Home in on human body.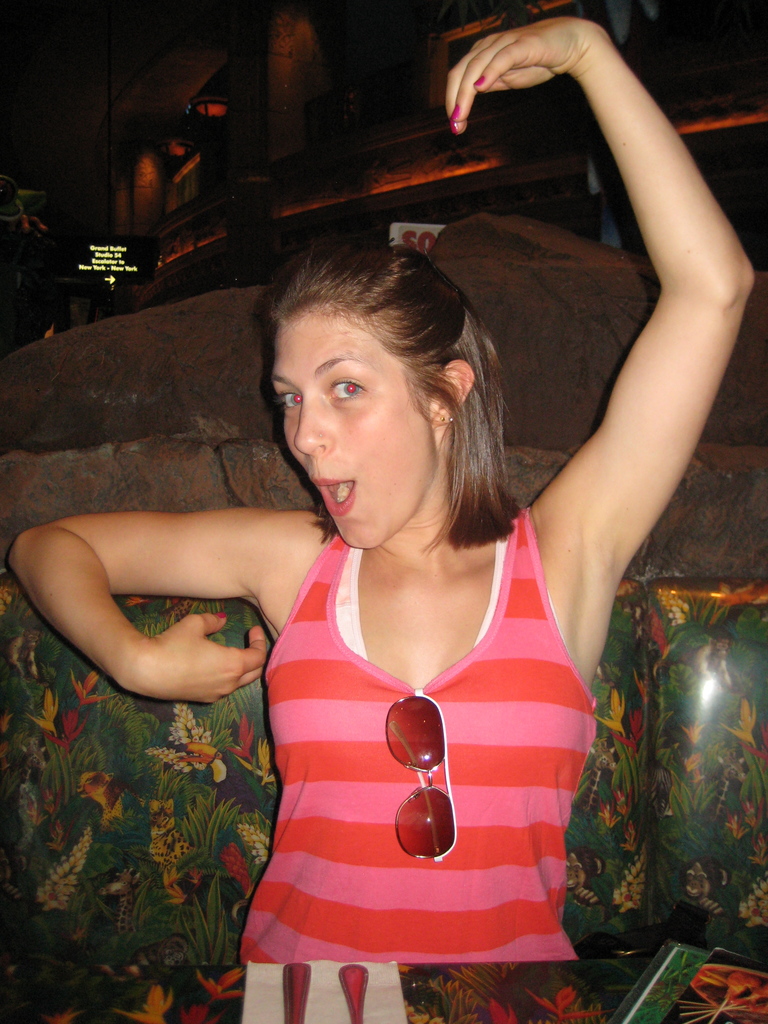
Homed in at bbox(76, 149, 668, 983).
